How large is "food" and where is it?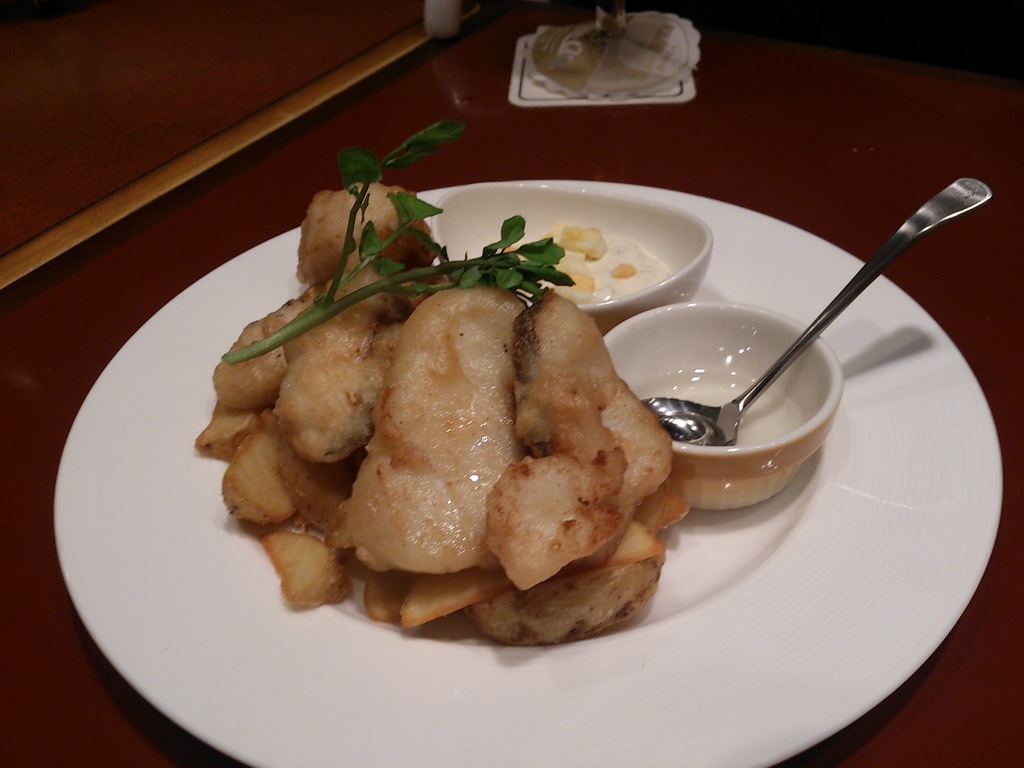
Bounding box: <bbox>529, 12, 677, 99</bbox>.
